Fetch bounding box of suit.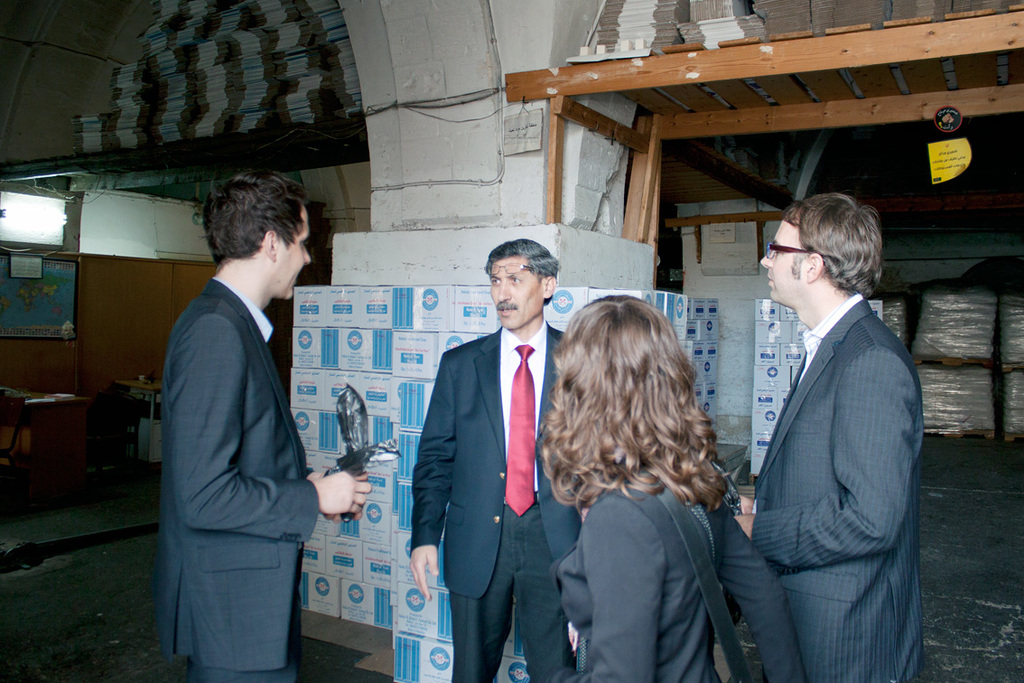
Bbox: Rect(754, 294, 924, 682).
